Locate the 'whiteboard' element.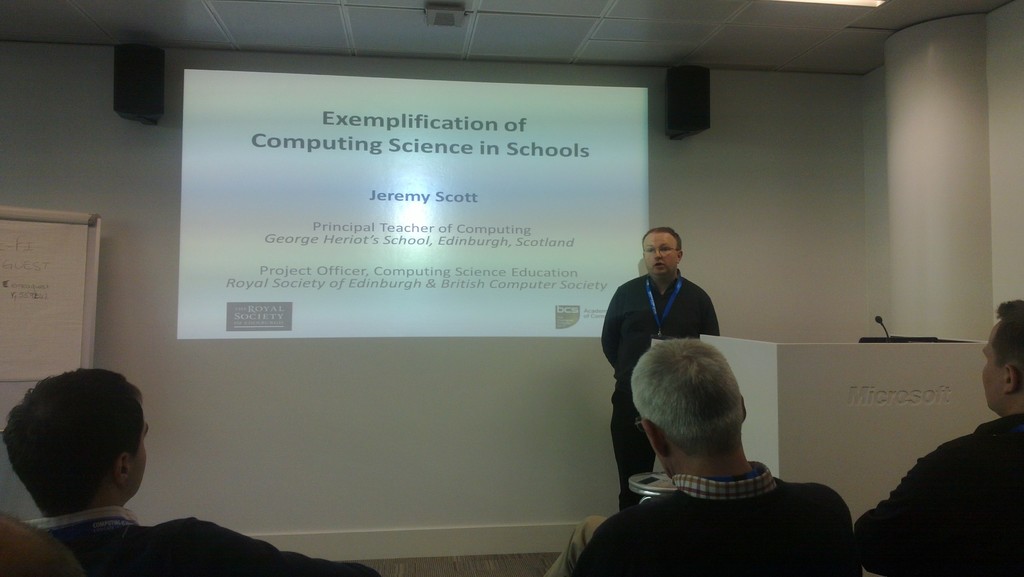
Element bbox: 0,204,105,524.
